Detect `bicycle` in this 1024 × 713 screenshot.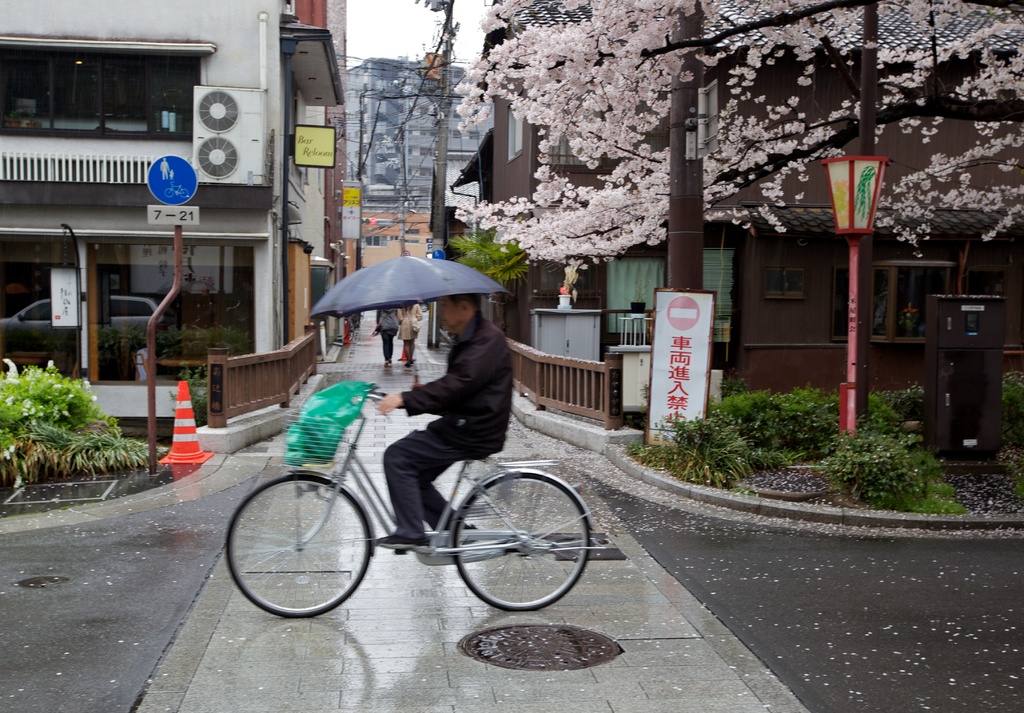
Detection: [224,381,607,618].
